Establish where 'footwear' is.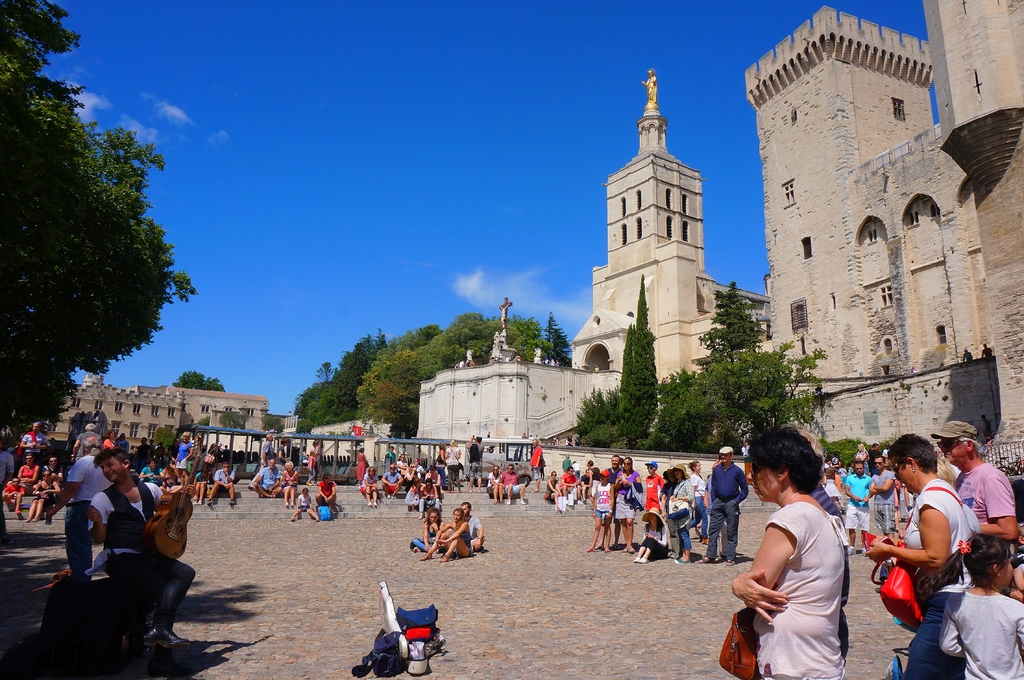
Established at {"left": 230, "top": 498, "right": 234, "bottom": 505}.
